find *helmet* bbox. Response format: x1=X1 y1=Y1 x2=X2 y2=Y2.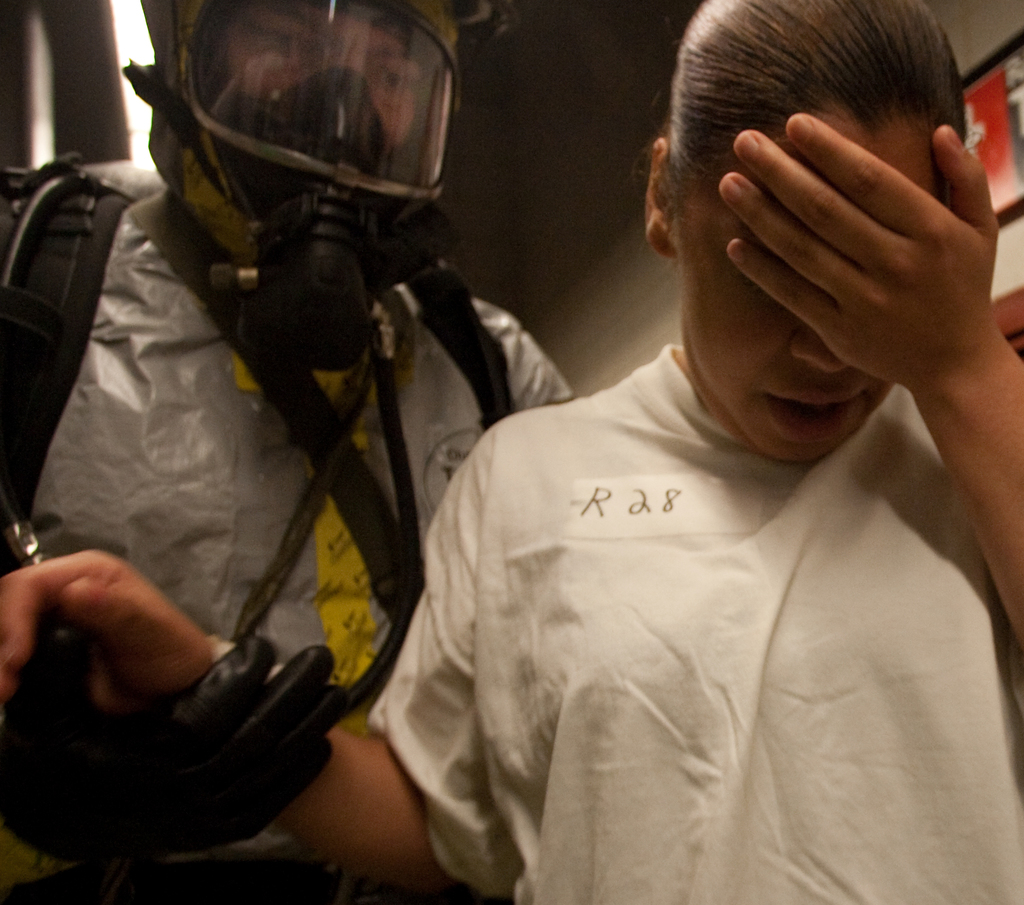
x1=132 y1=3 x2=529 y2=321.
